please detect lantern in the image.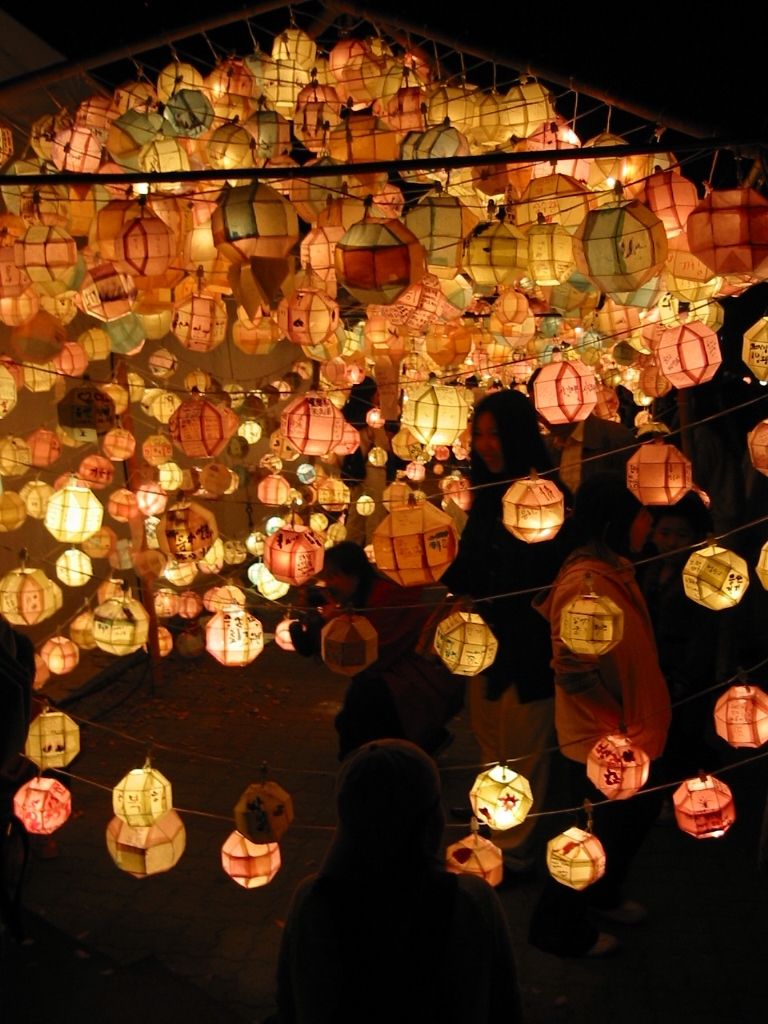
(left=318, top=615, right=381, bottom=673).
